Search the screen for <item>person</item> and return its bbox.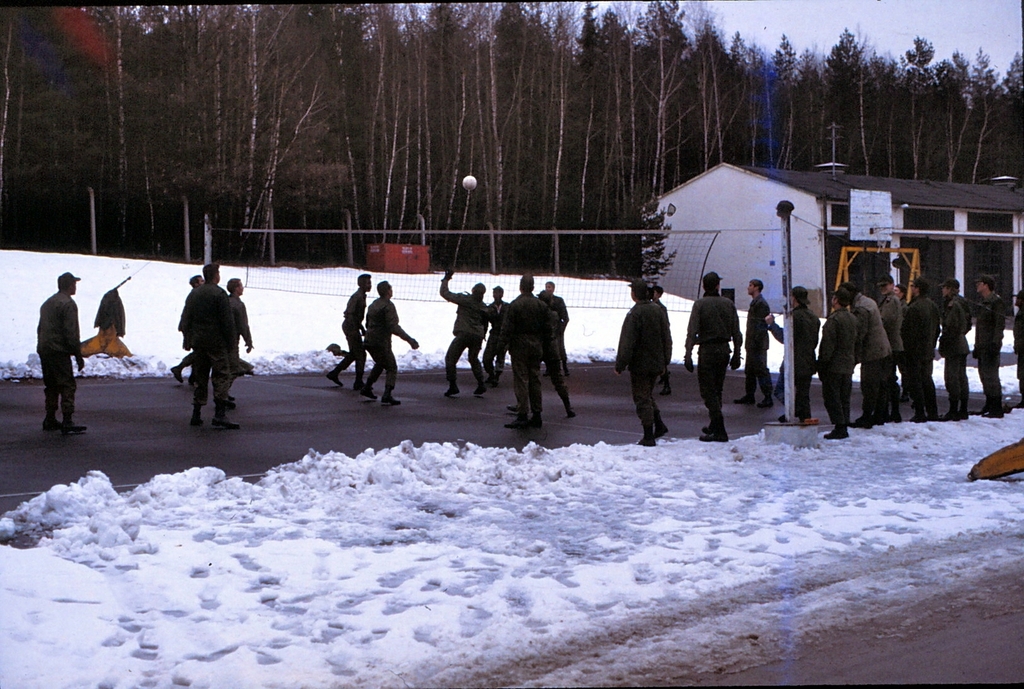
Found: [356,279,424,408].
